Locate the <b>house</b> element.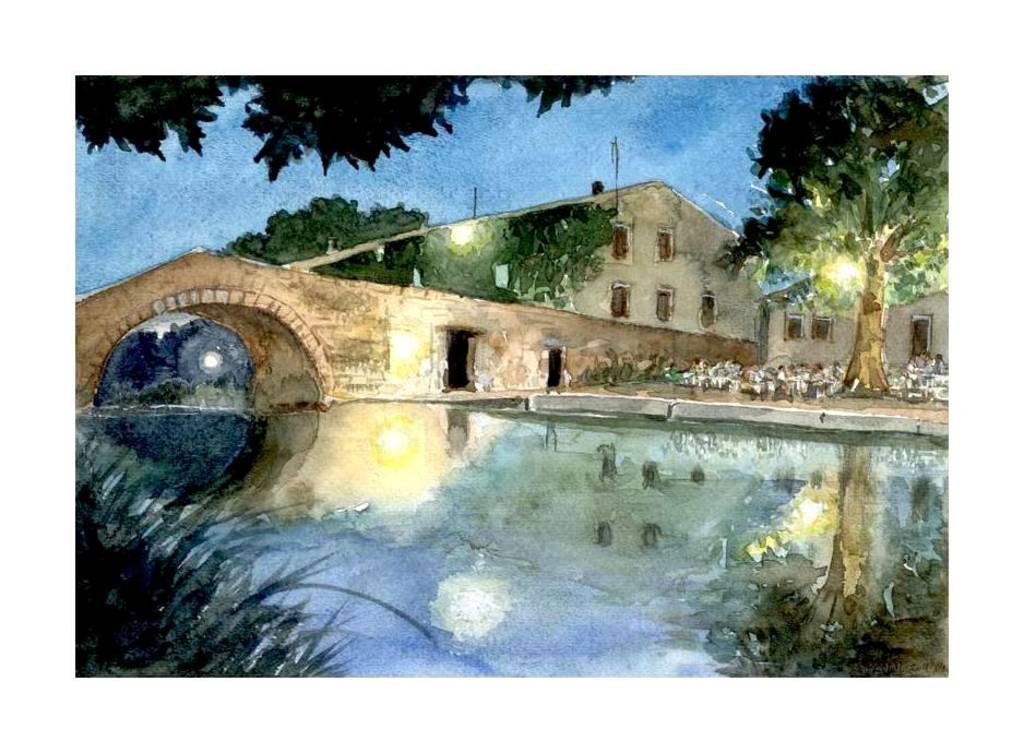
Element bbox: [left=762, top=270, right=861, bottom=374].
